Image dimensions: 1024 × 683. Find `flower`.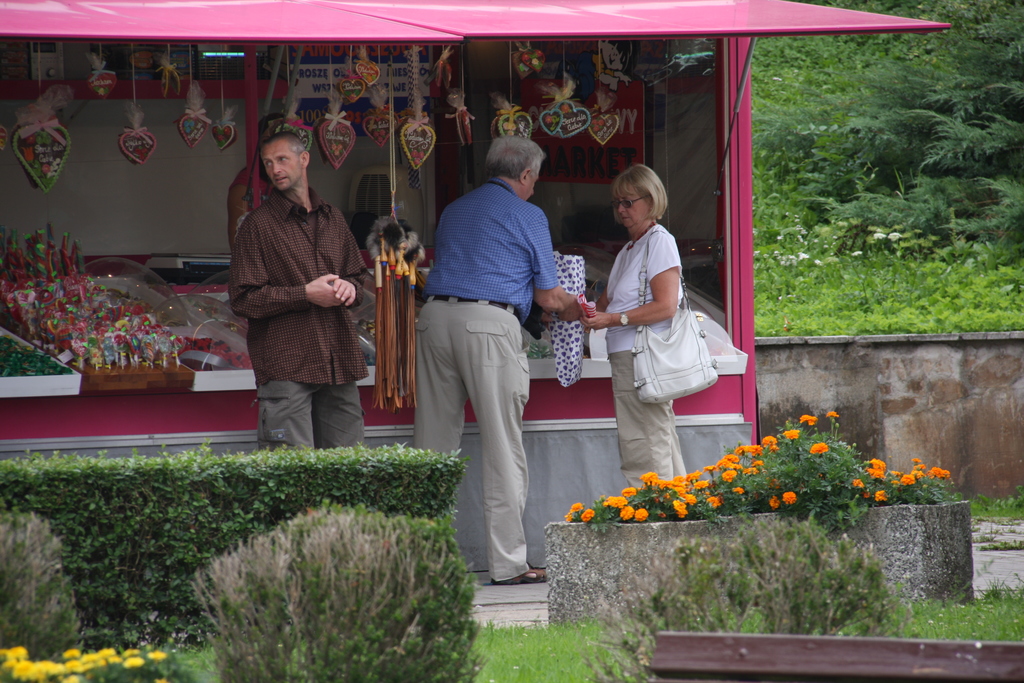
crop(748, 447, 757, 456).
